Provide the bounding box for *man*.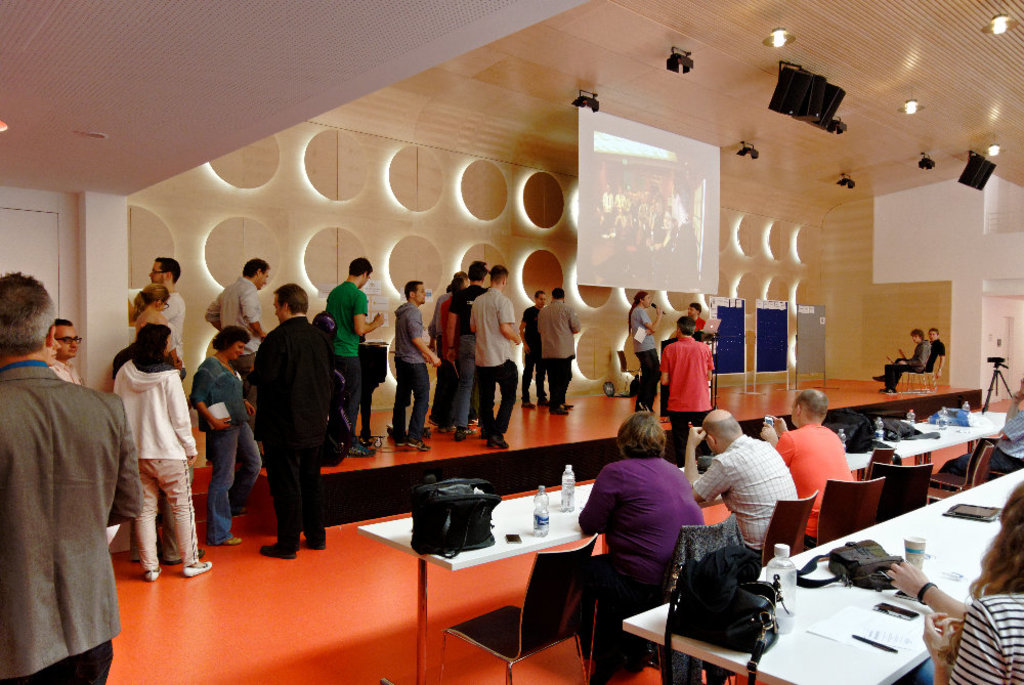
109/325/219/587.
